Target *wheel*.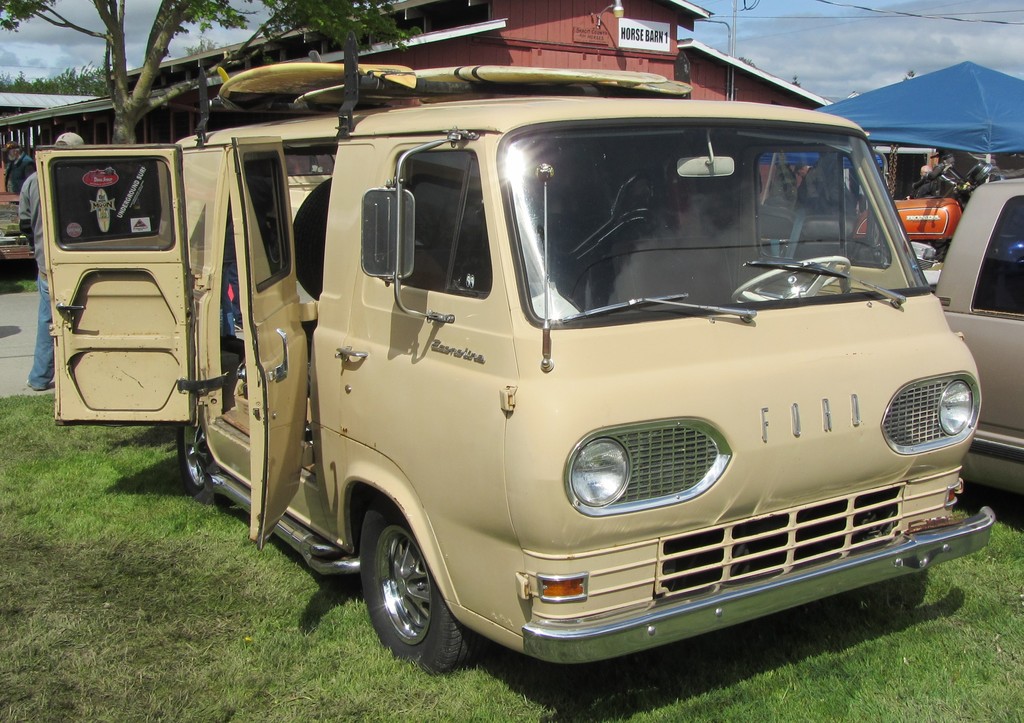
Target region: bbox=[181, 426, 210, 494].
